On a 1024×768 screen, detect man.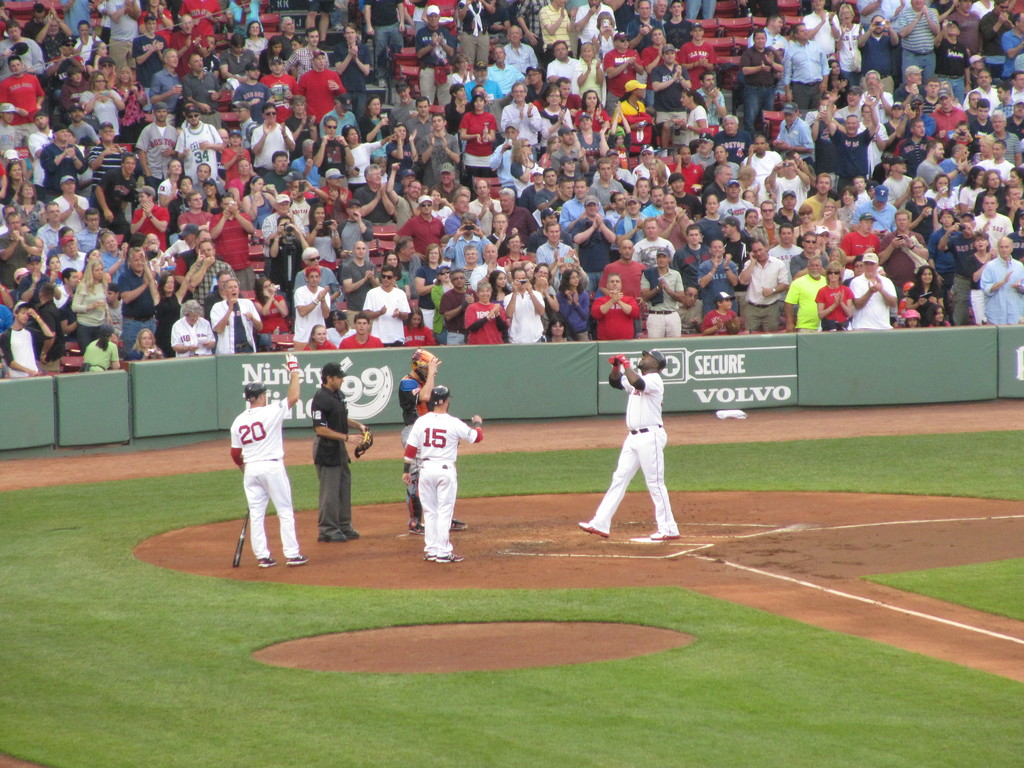
Rect(360, 267, 410, 348).
